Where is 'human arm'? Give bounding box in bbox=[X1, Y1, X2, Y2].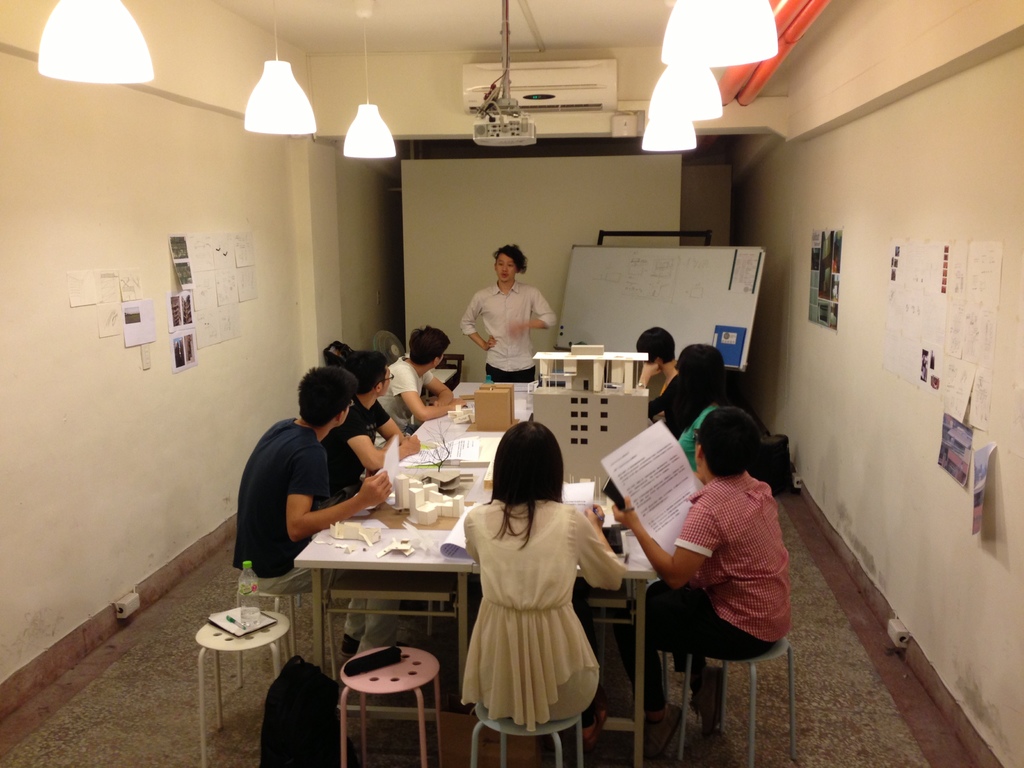
bbox=[463, 280, 497, 347].
